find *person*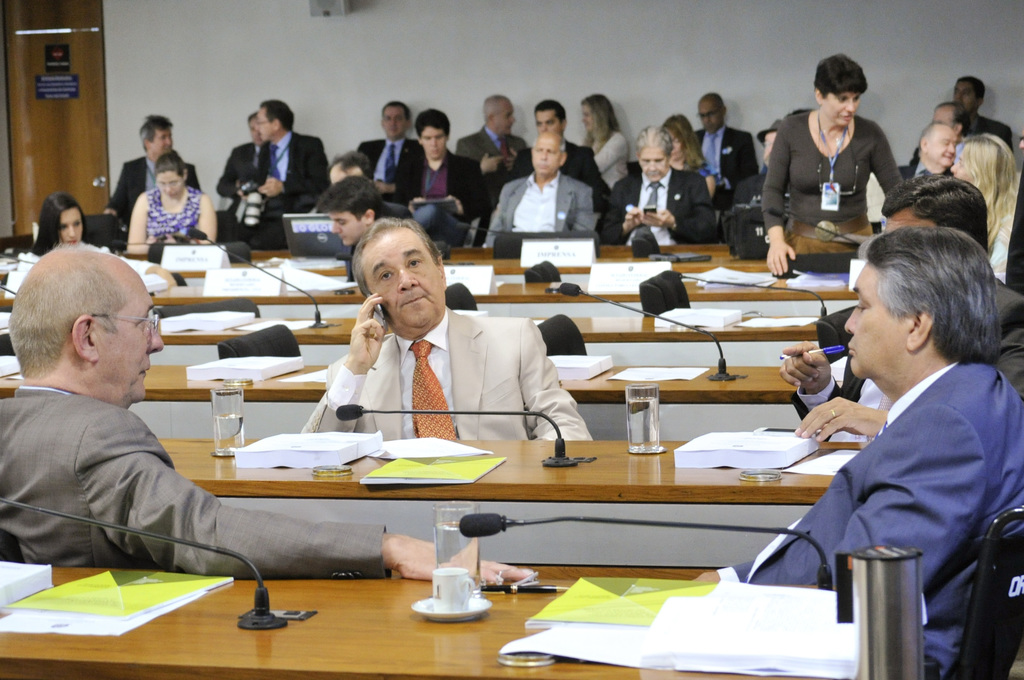
BBox(488, 135, 596, 240)
